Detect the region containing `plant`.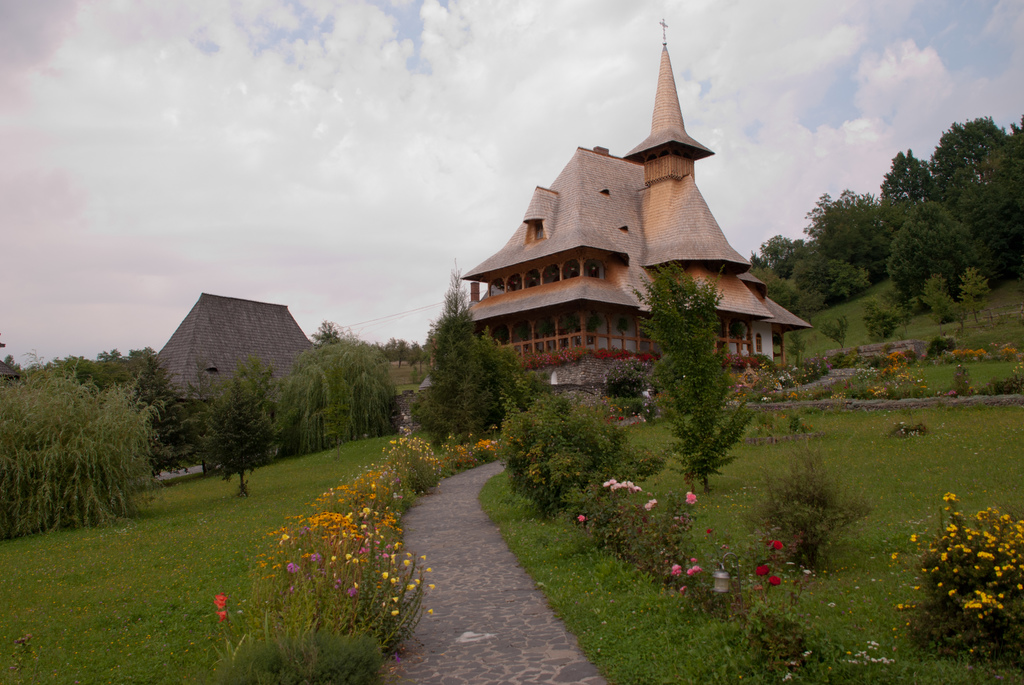
(650, 367, 671, 405).
